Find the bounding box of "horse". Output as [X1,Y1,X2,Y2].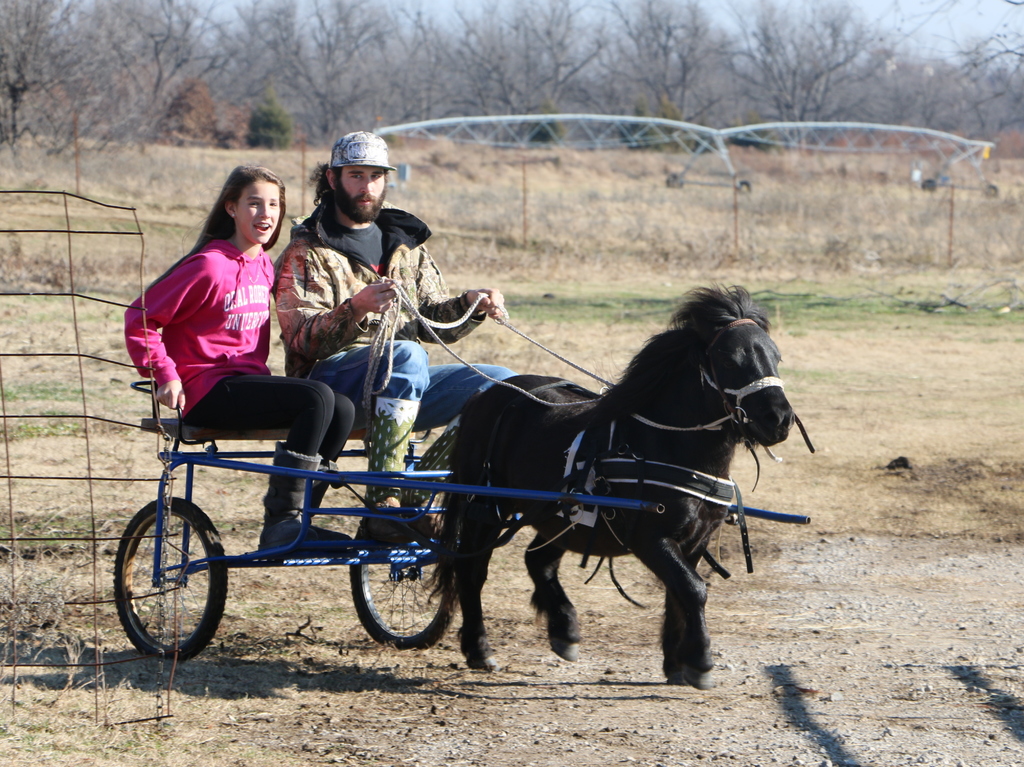
[427,279,796,690].
